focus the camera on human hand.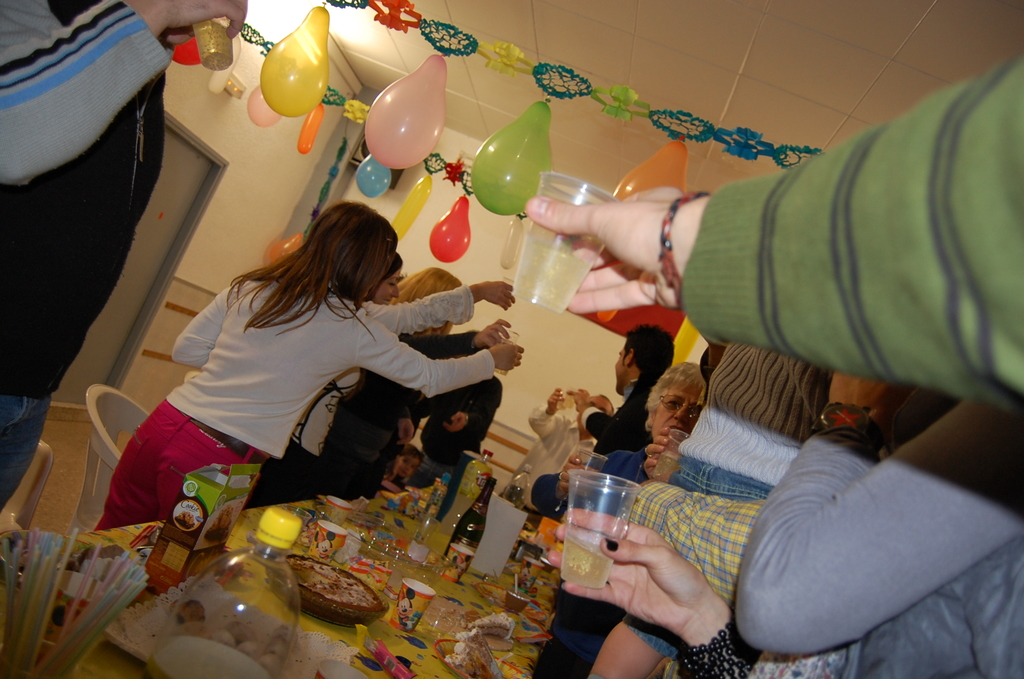
Focus region: l=563, t=387, r=593, b=414.
